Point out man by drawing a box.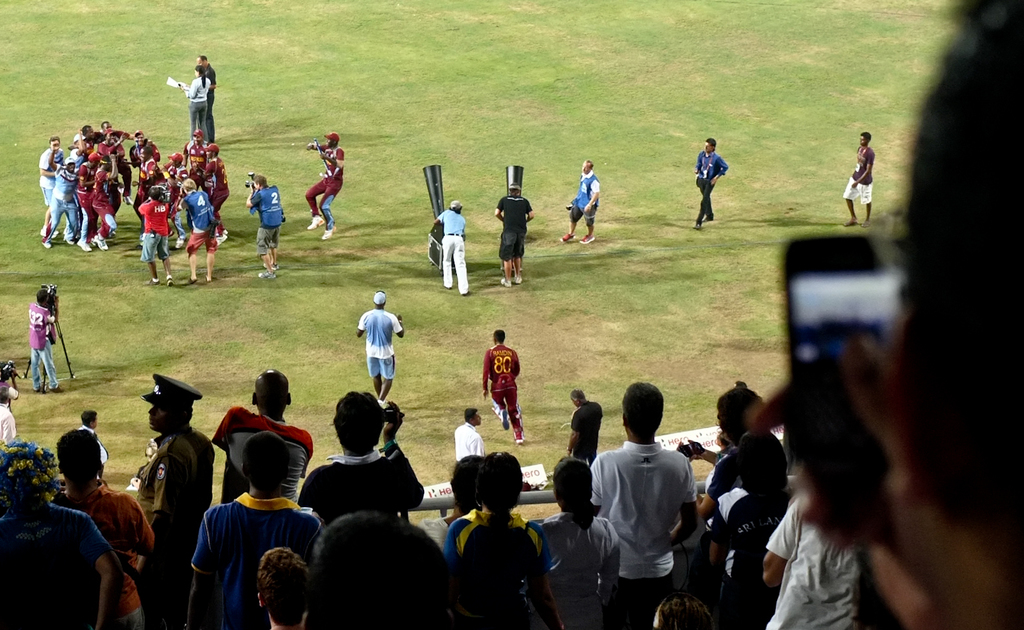
box=[0, 376, 19, 431].
